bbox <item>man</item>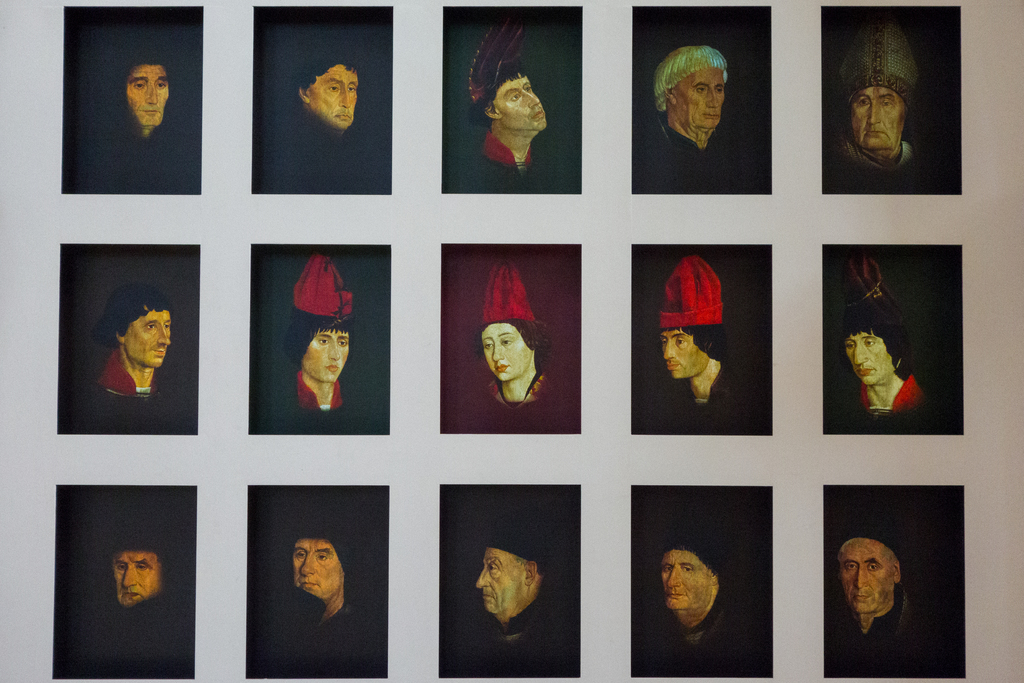
l=628, t=34, r=752, b=200
